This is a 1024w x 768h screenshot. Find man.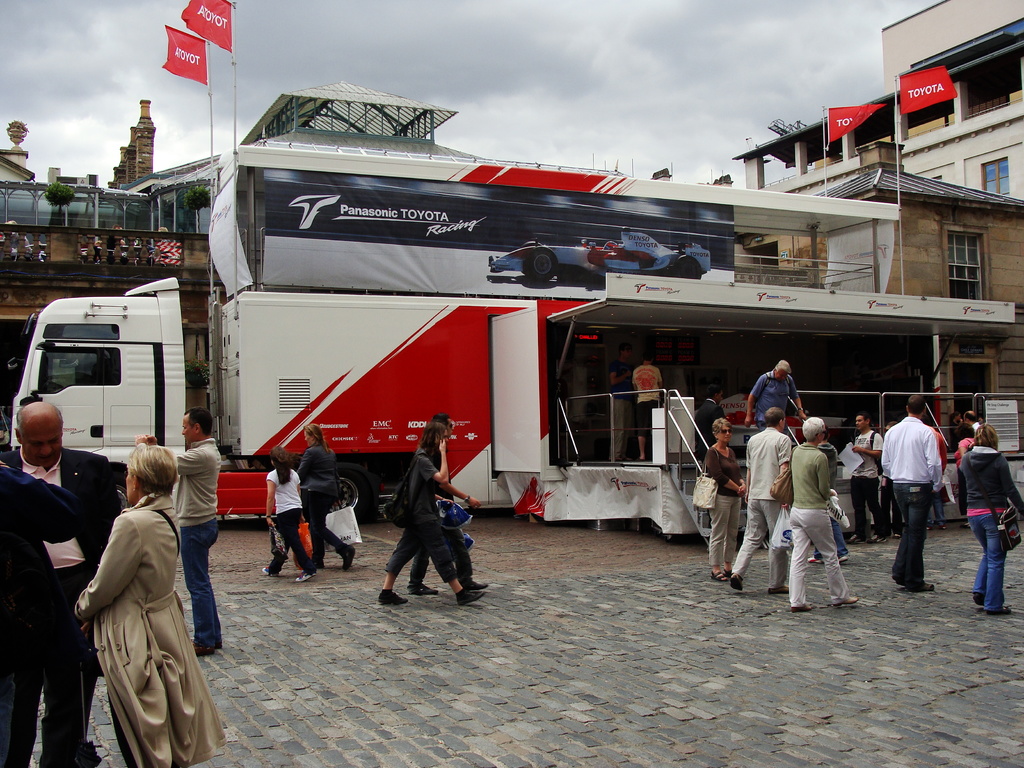
Bounding box: select_region(785, 415, 862, 614).
